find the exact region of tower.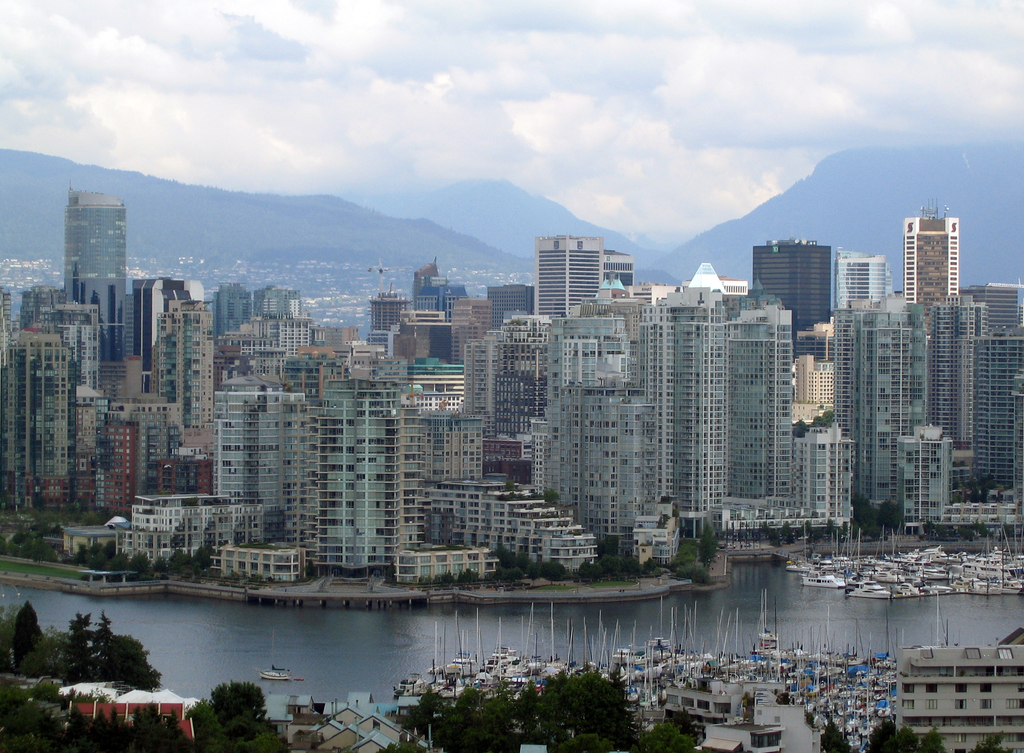
Exact region: l=89, t=278, r=168, b=399.
